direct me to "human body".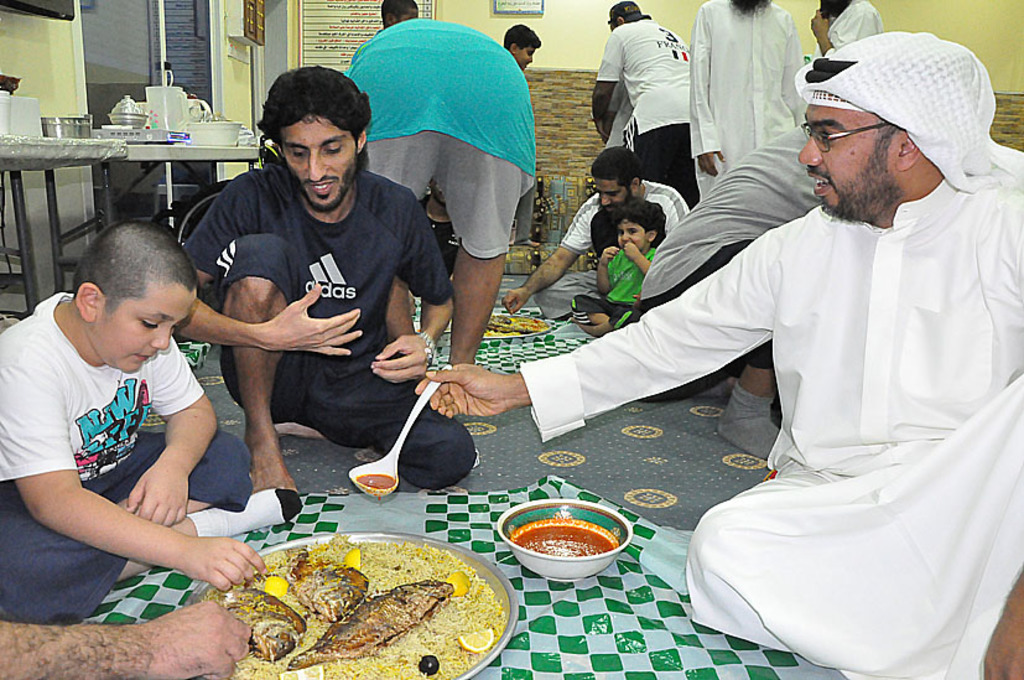
Direction: (x1=342, y1=16, x2=530, y2=364).
